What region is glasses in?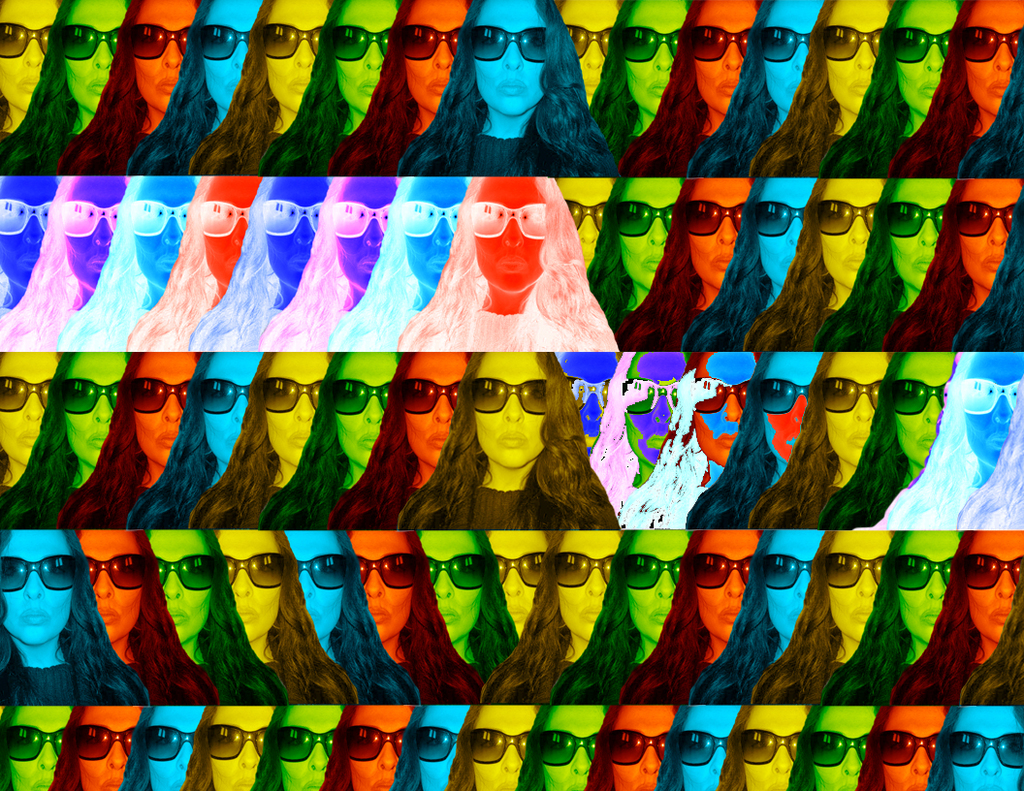
crop(892, 381, 950, 414).
